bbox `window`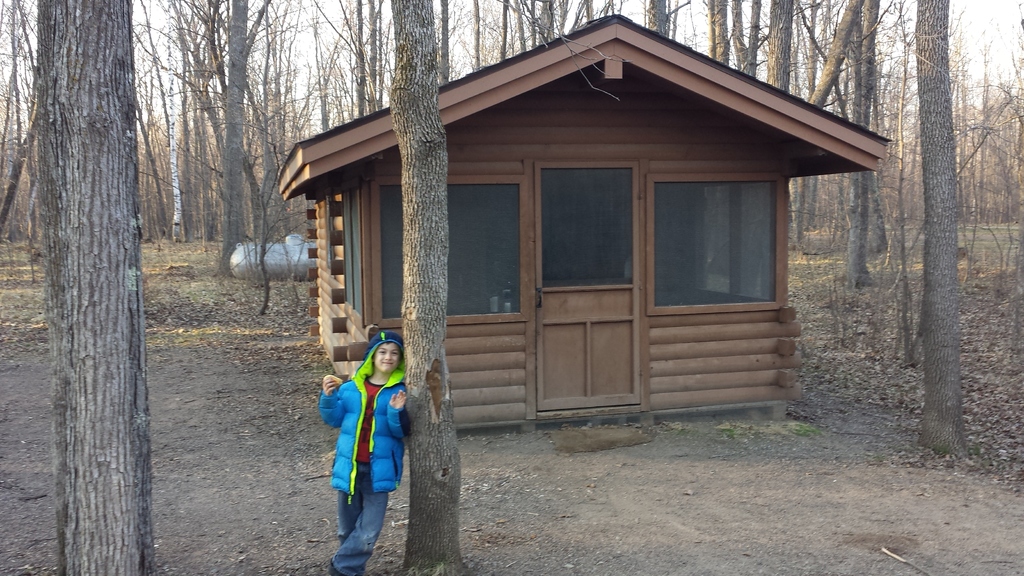
361, 176, 532, 328
